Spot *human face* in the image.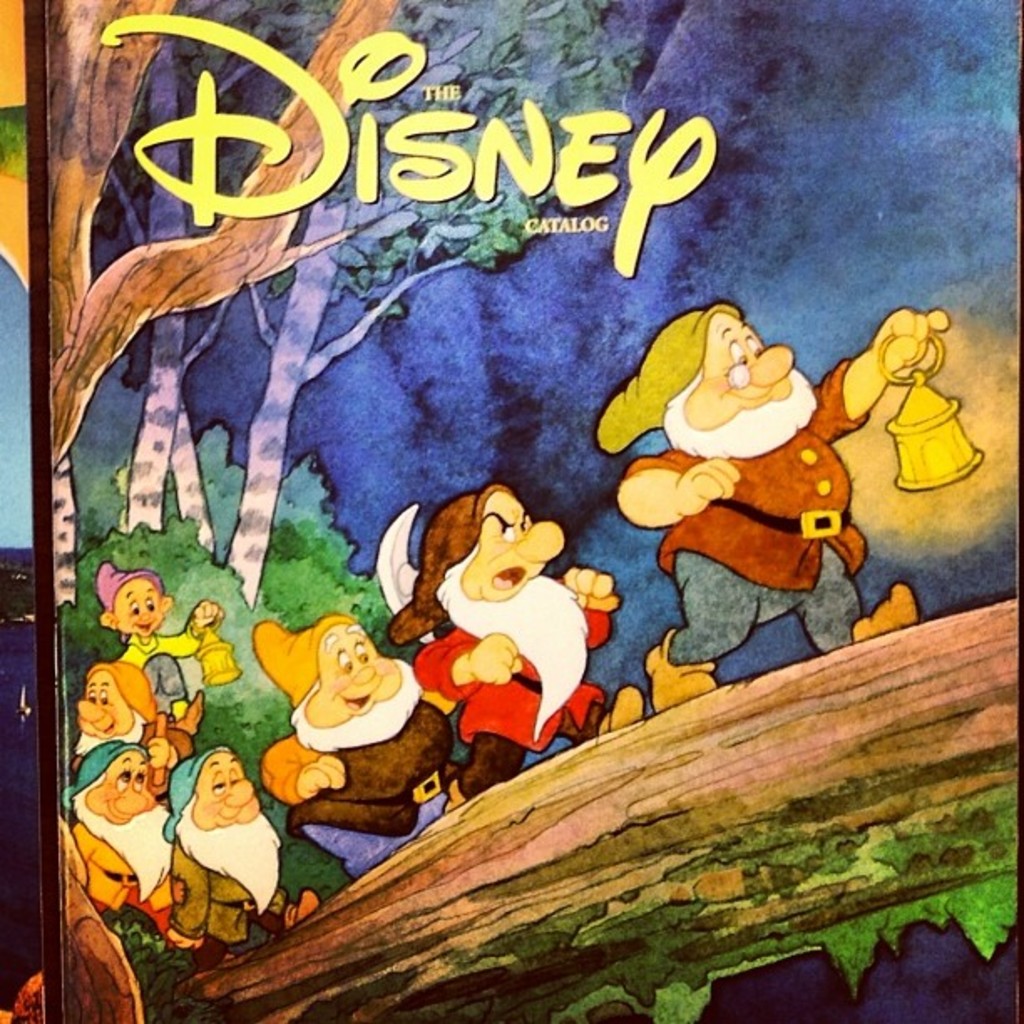
*human face* found at BBox(683, 310, 796, 428).
